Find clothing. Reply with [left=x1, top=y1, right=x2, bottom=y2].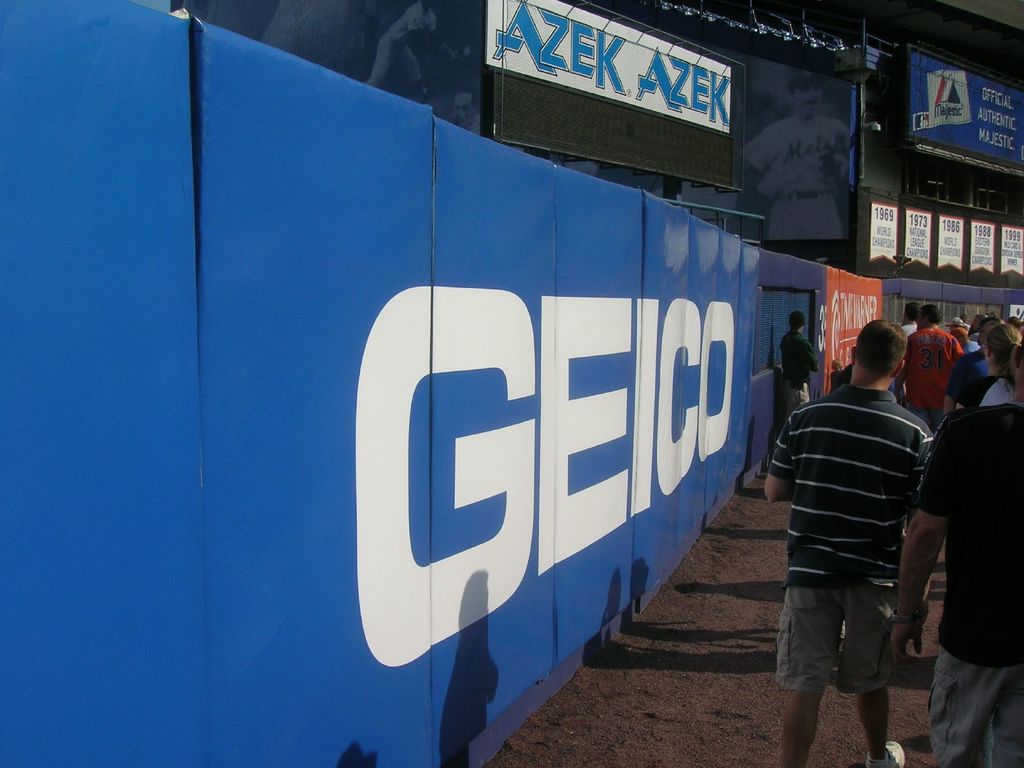
[left=778, top=330, right=817, bottom=437].
